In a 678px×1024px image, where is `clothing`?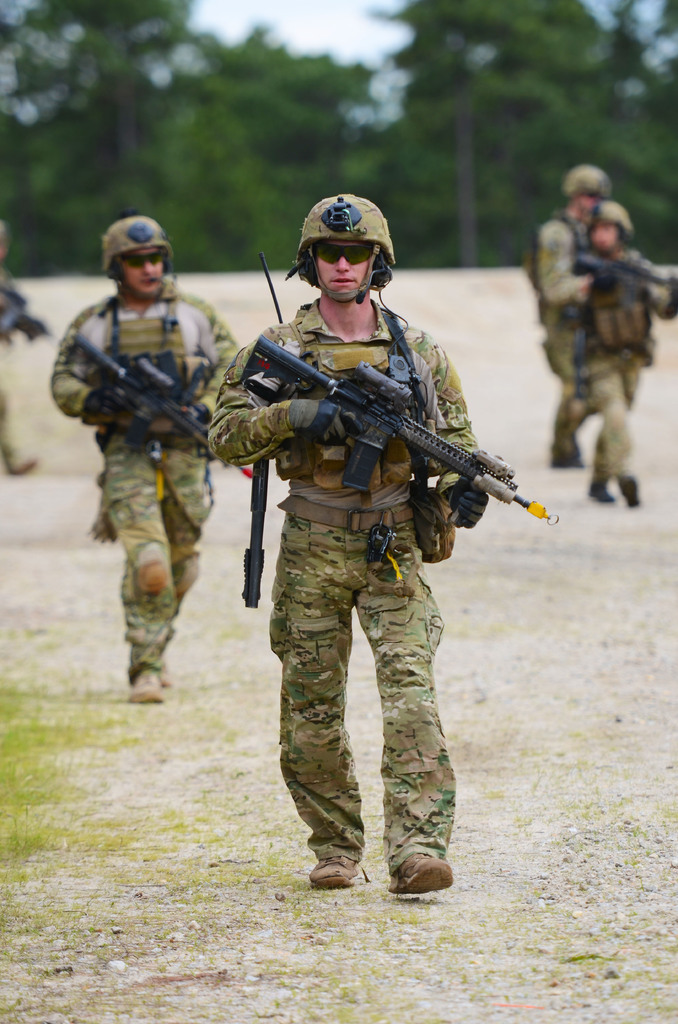
(x1=560, y1=243, x2=654, y2=484).
